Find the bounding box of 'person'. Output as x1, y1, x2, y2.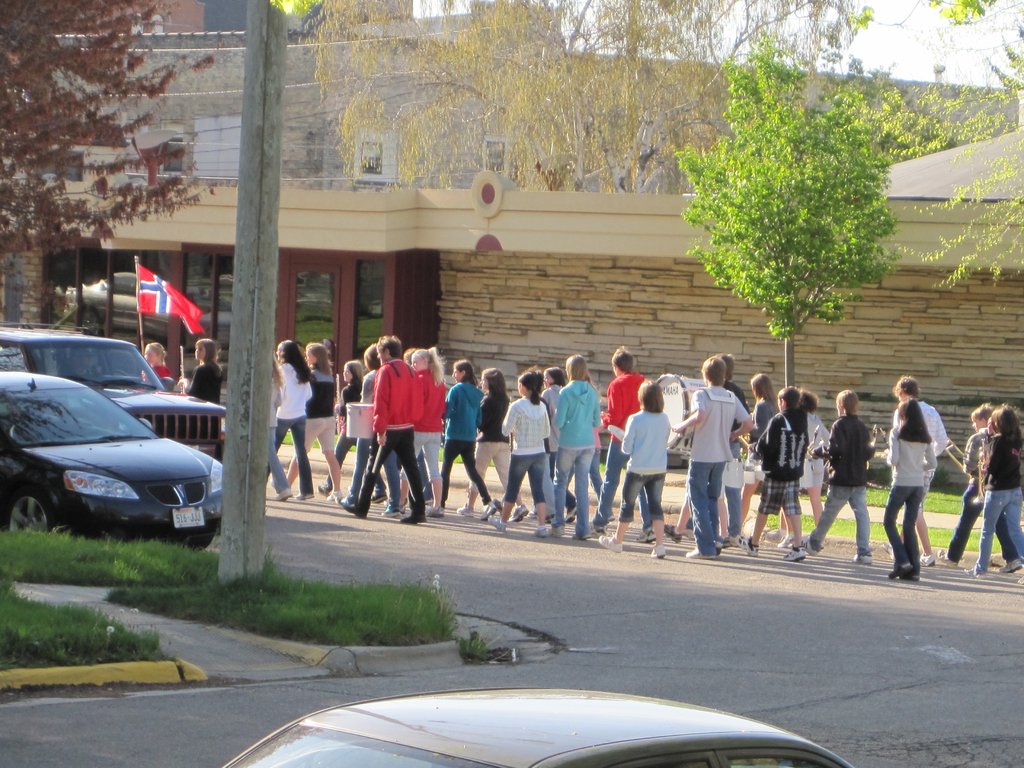
289, 341, 356, 501.
